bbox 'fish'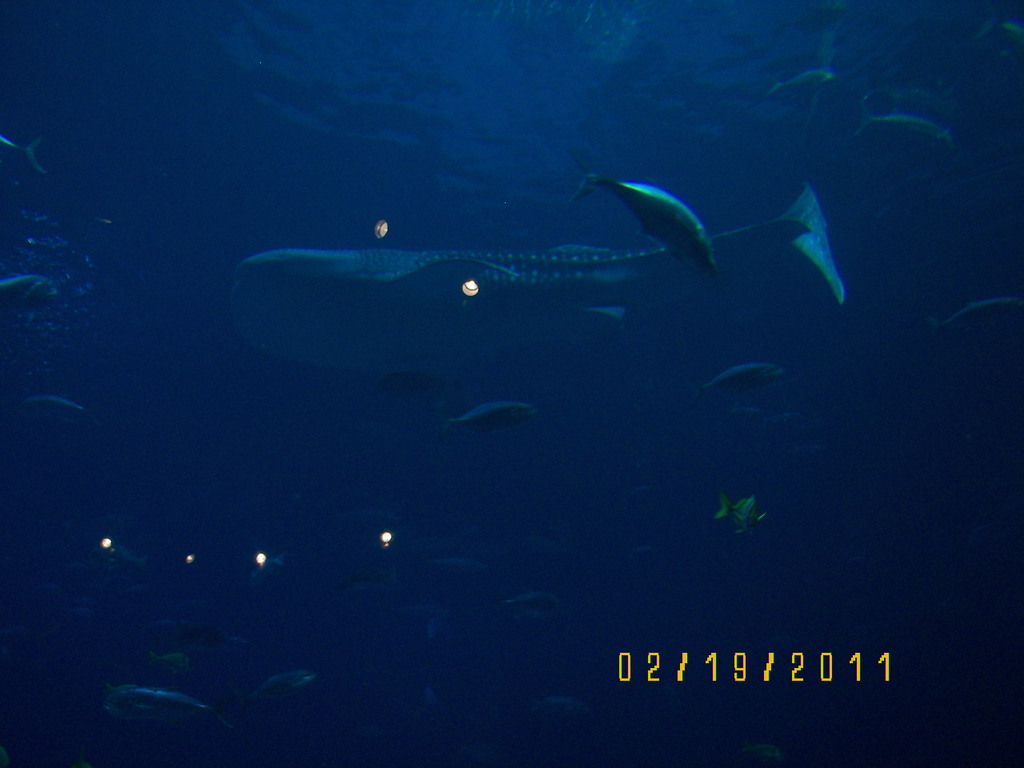
278 158 756 386
